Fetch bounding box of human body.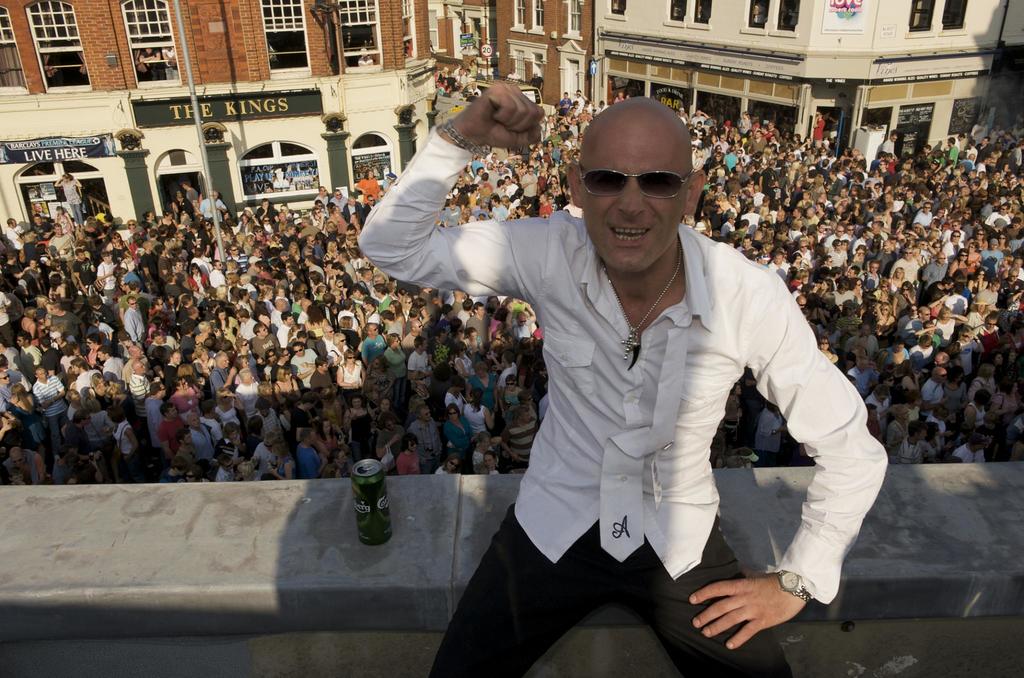
Bbox: bbox=[538, 139, 548, 152].
